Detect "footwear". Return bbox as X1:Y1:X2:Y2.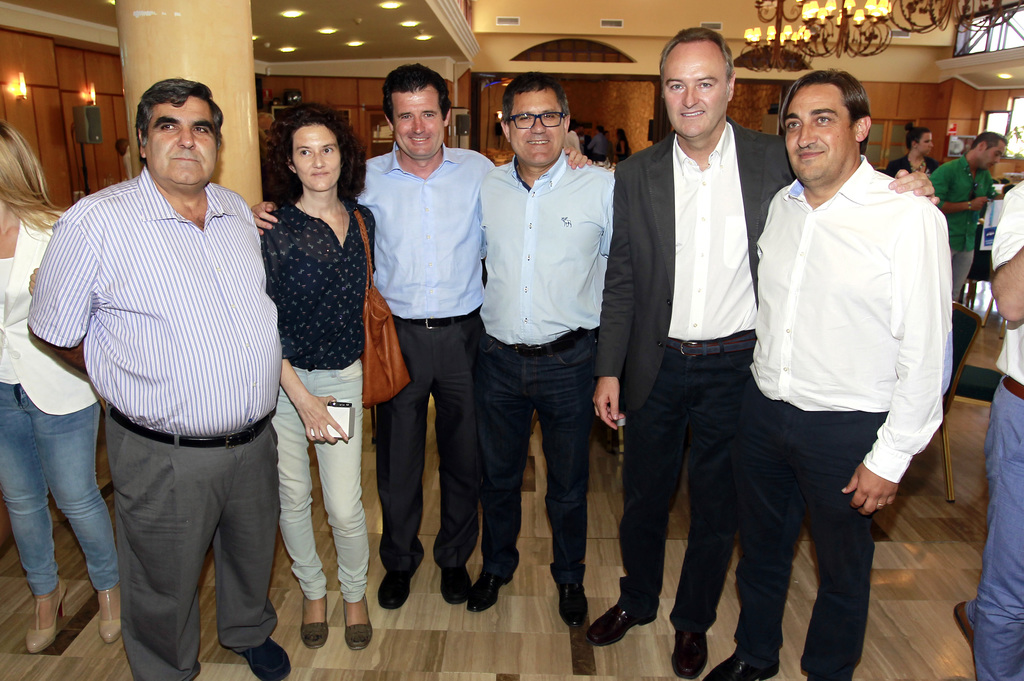
378:572:412:609.
